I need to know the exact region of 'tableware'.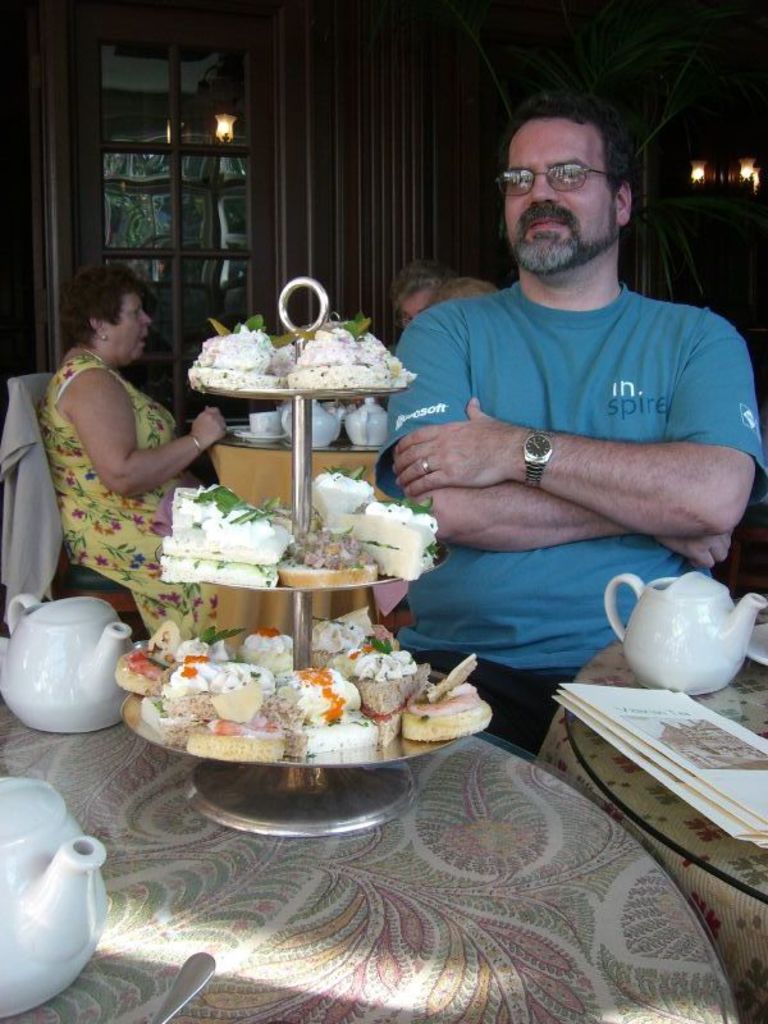
Region: crop(0, 772, 106, 1012).
